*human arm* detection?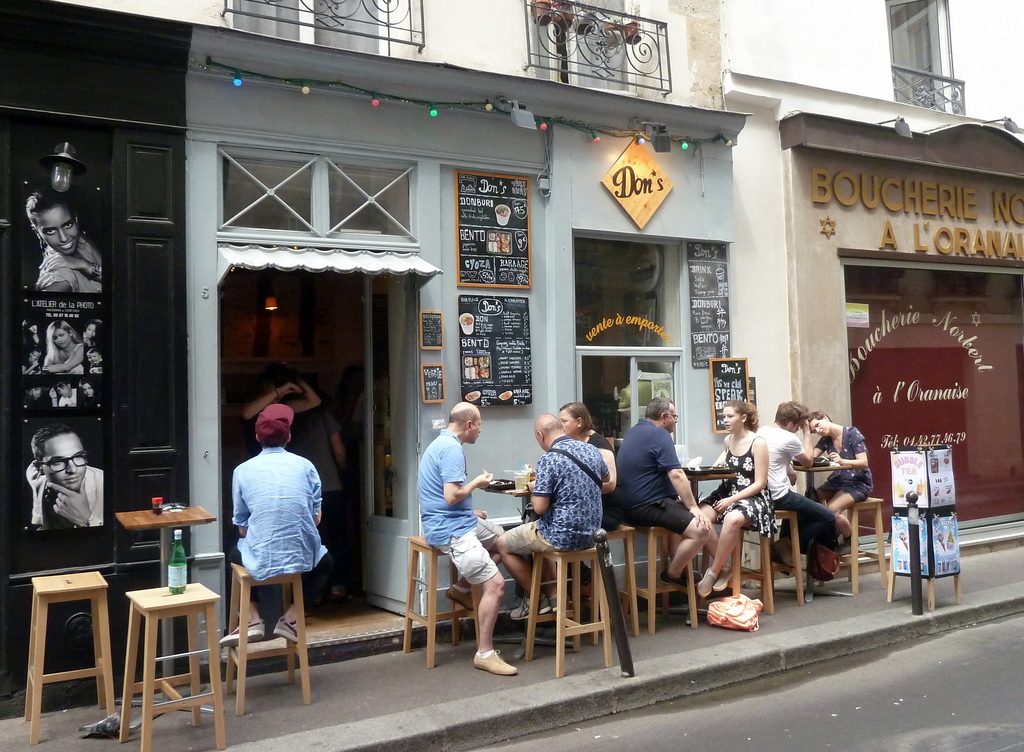
bbox(654, 427, 714, 533)
